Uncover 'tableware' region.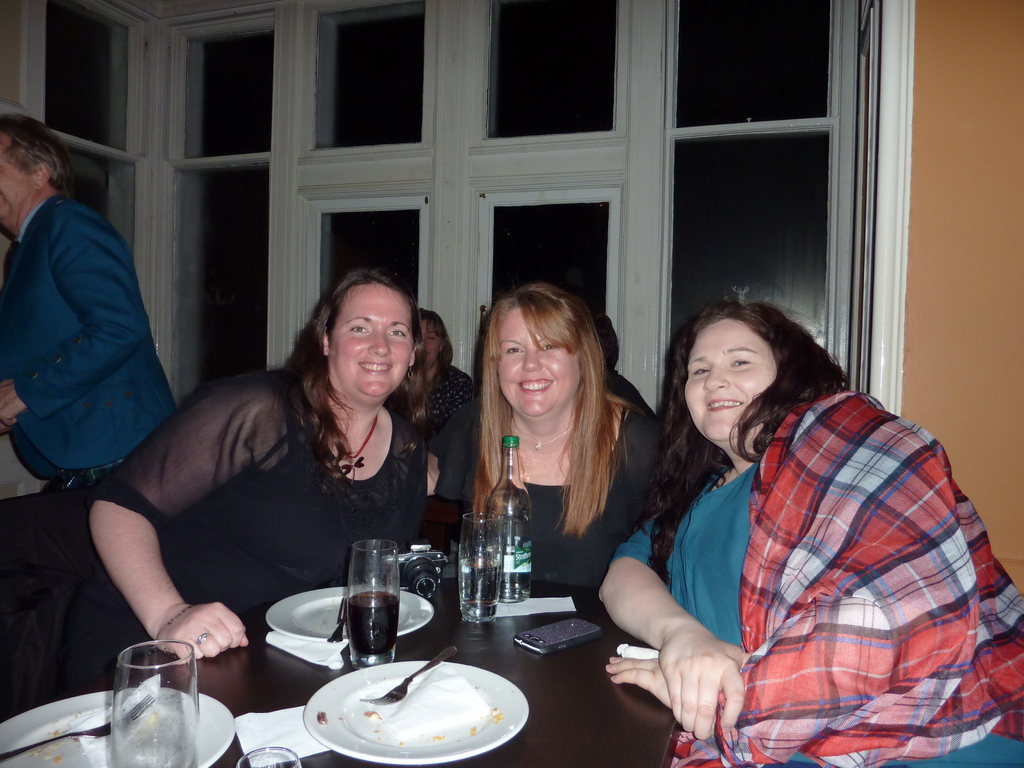
Uncovered: BBox(361, 644, 458, 705).
